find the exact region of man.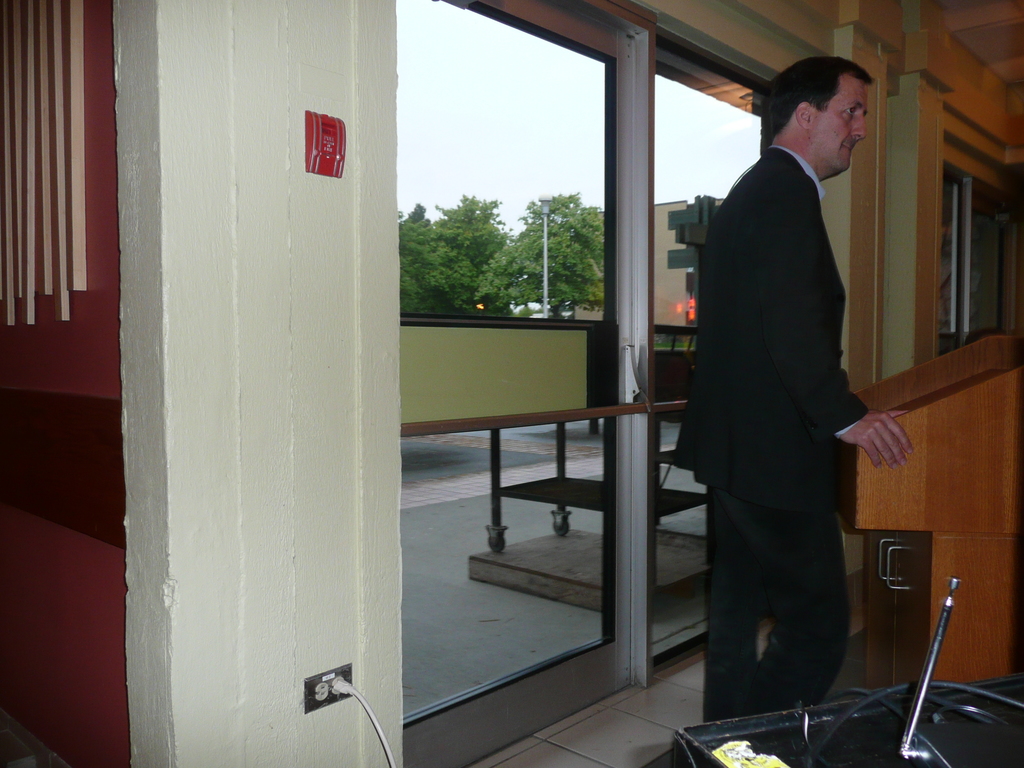
Exact region: 676/58/916/727.
